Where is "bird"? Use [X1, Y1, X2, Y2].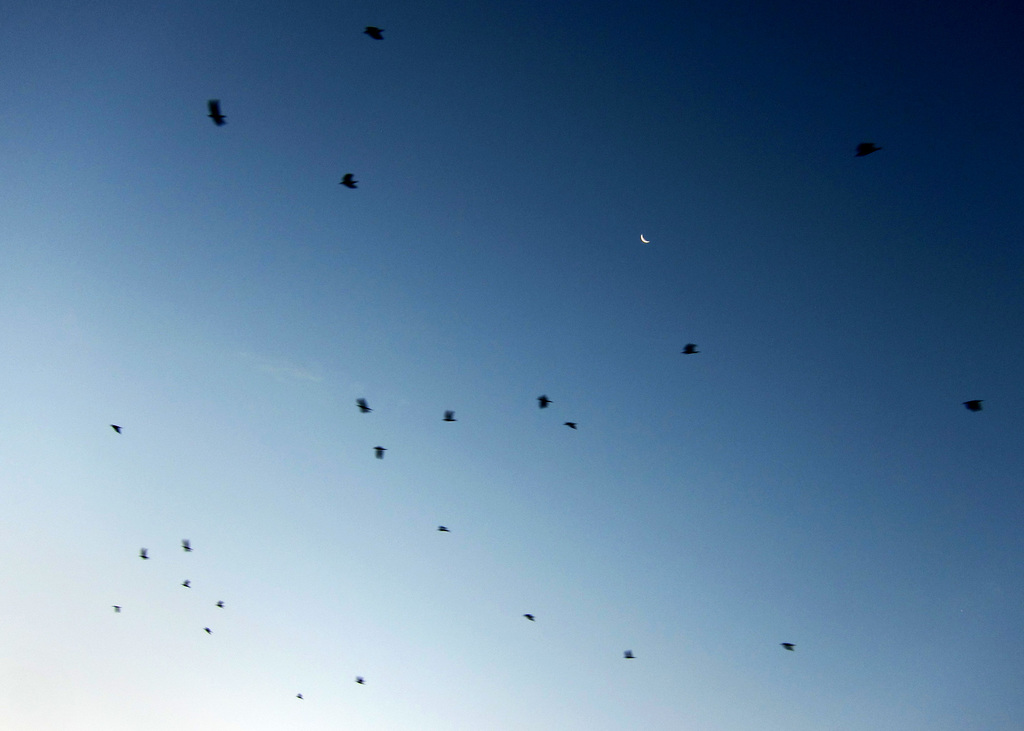
[682, 342, 698, 356].
